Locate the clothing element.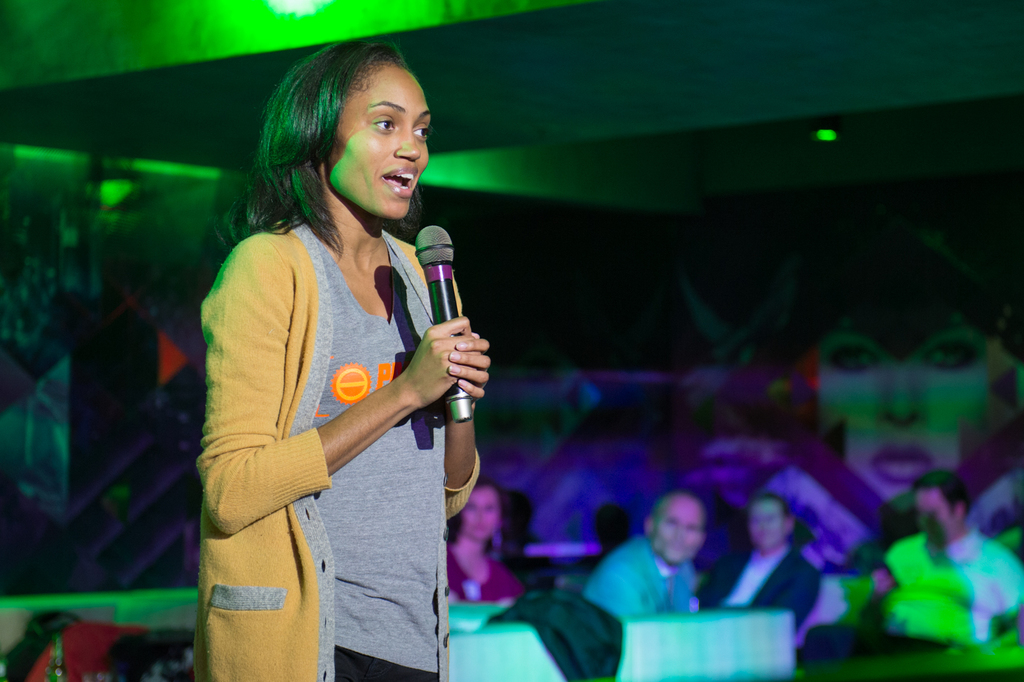
Element bbox: pyautogui.locateOnScreen(581, 532, 701, 624).
